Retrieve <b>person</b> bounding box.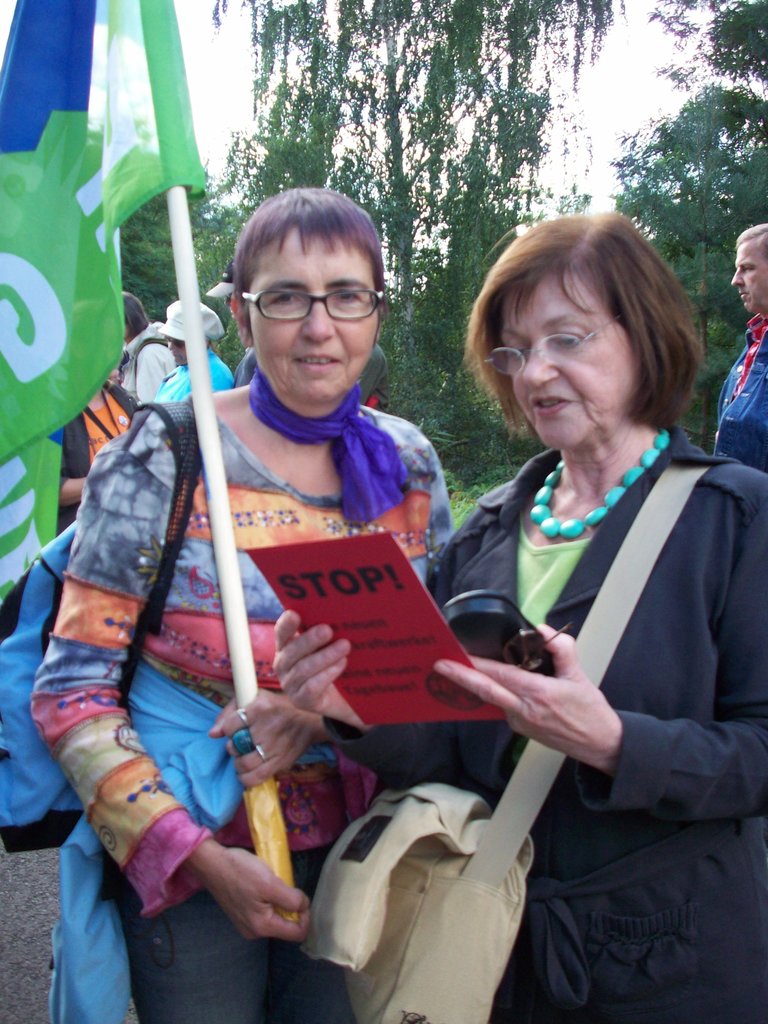
Bounding box: 712/221/767/471.
